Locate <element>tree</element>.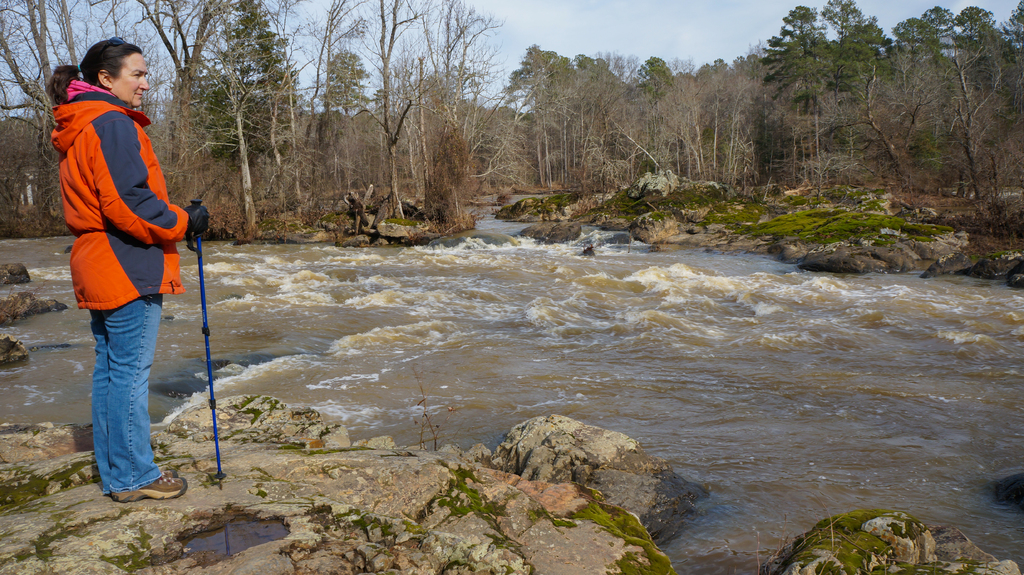
Bounding box: <bbox>675, 53, 732, 179</bbox>.
